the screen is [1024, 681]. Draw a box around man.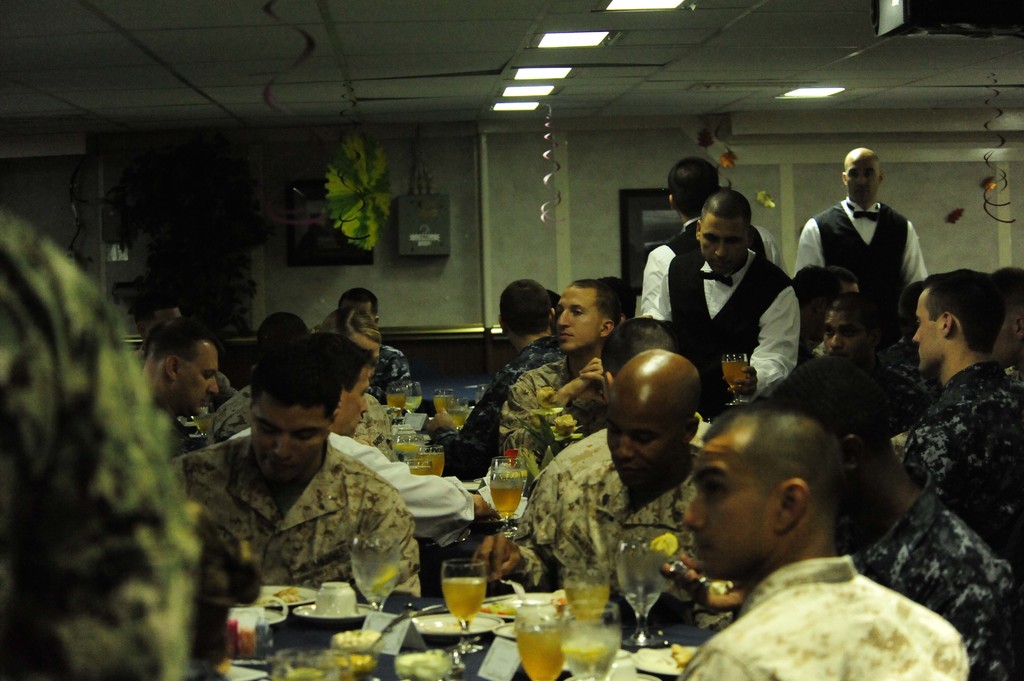
bbox(907, 266, 1023, 579).
